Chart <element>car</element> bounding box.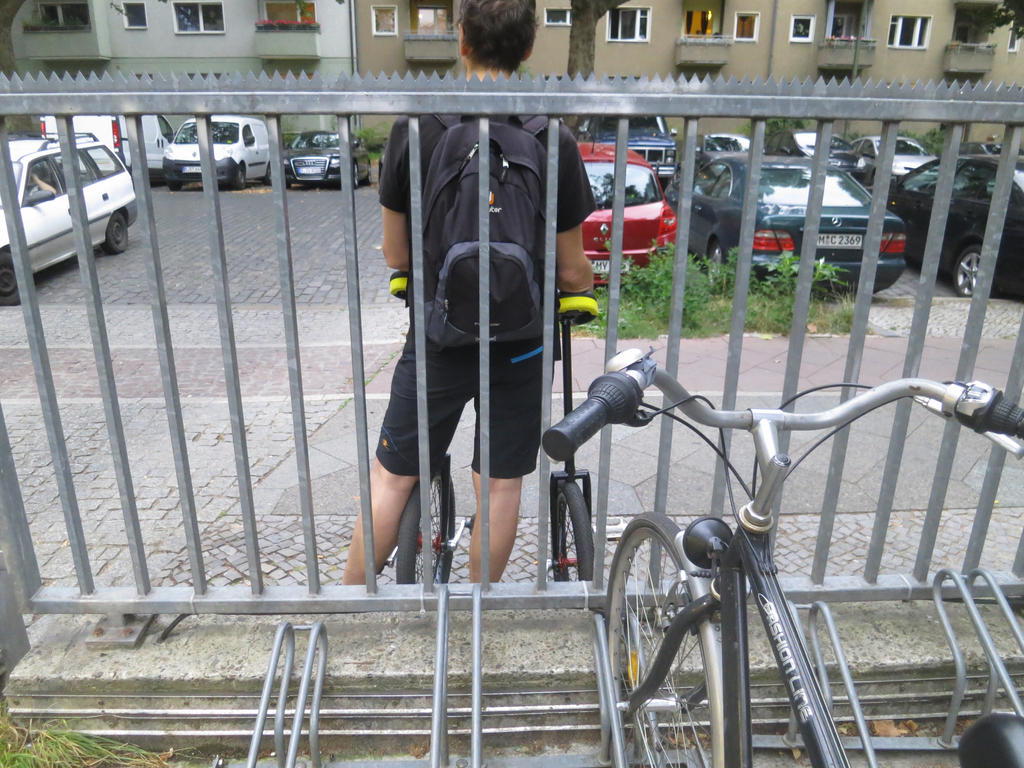
Charted: (x1=776, y1=129, x2=871, y2=173).
